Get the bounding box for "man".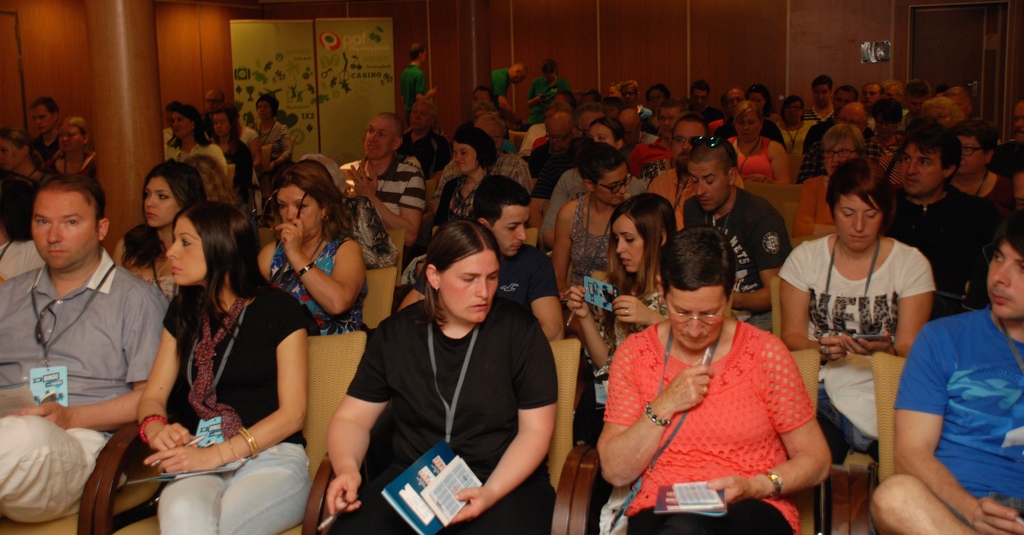
bbox(868, 210, 1023, 534).
